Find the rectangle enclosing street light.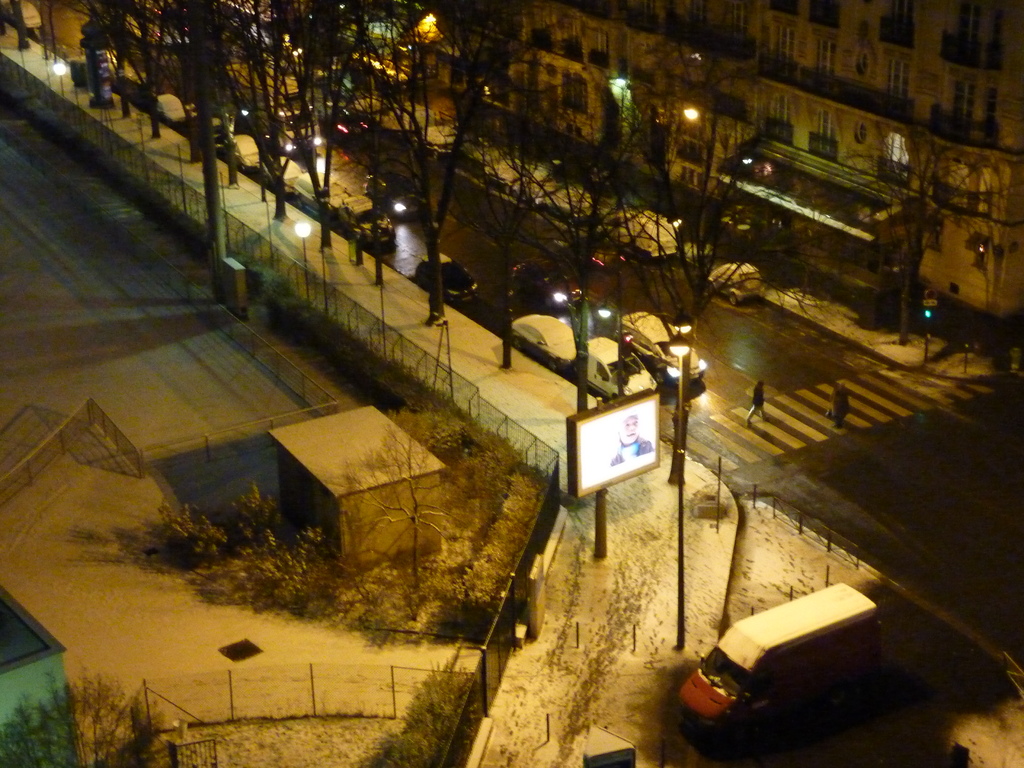
box(545, 287, 611, 419).
